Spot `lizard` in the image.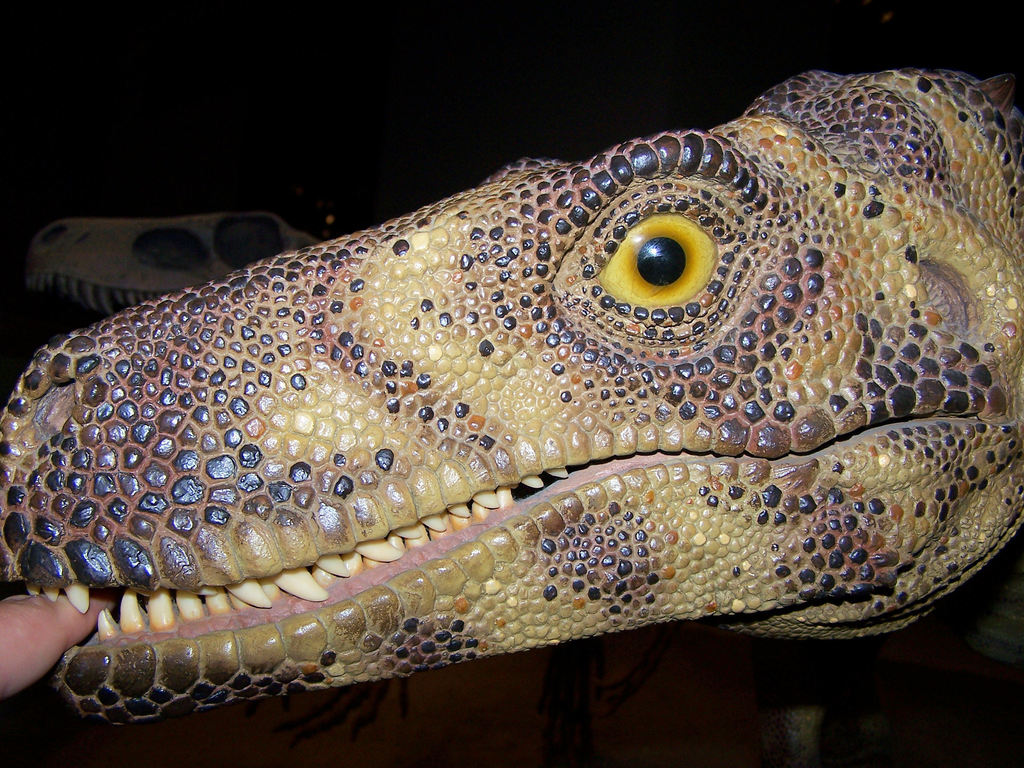
`lizard` found at {"x1": 29, "y1": 99, "x2": 973, "y2": 739}.
